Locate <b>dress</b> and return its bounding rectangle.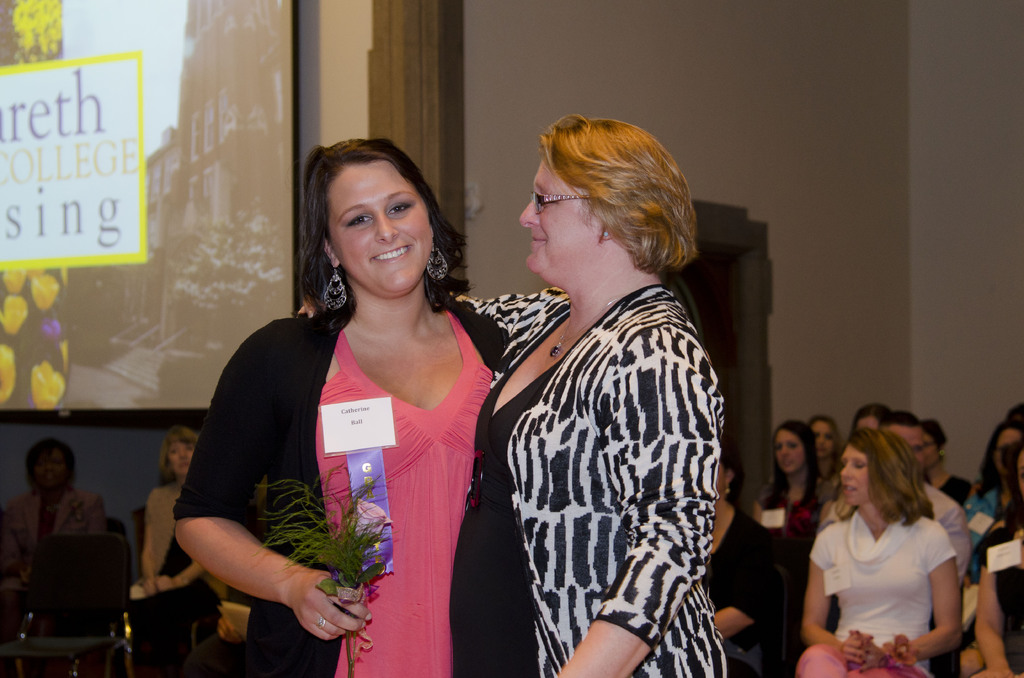
130 533 224 677.
